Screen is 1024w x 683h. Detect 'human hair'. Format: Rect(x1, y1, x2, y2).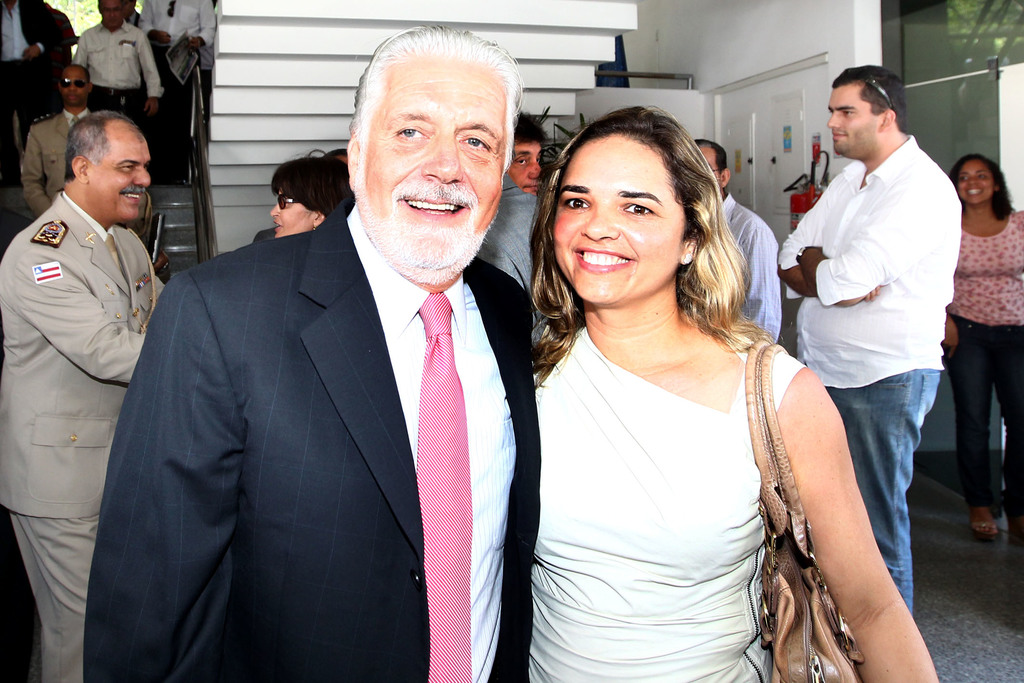
Rect(546, 108, 774, 407).
